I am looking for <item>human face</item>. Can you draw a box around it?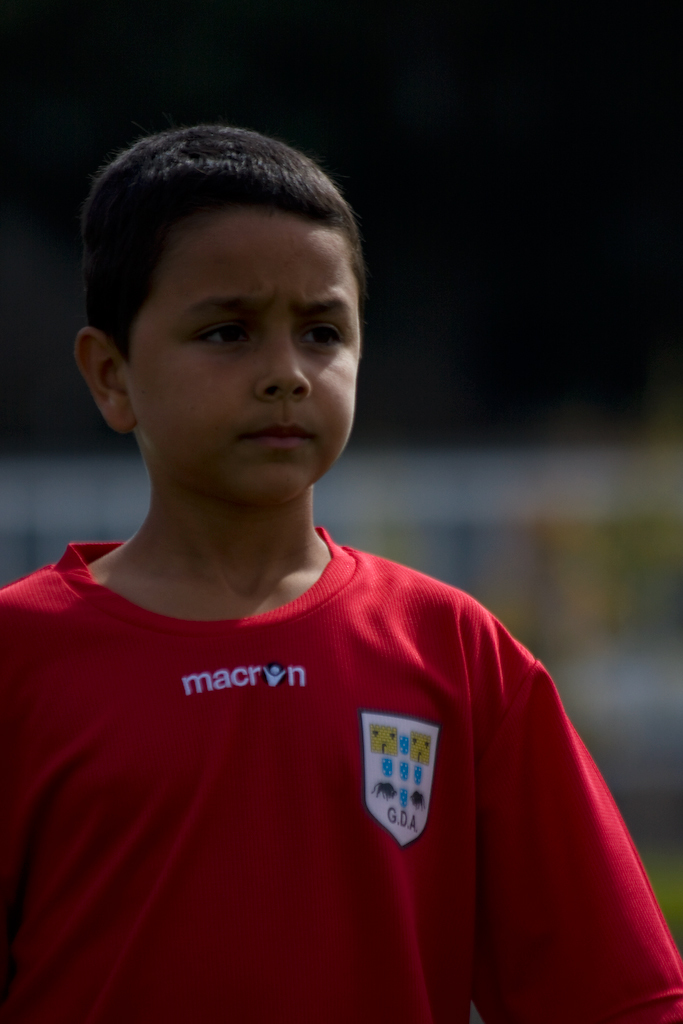
Sure, the bounding box is 119 213 359 504.
